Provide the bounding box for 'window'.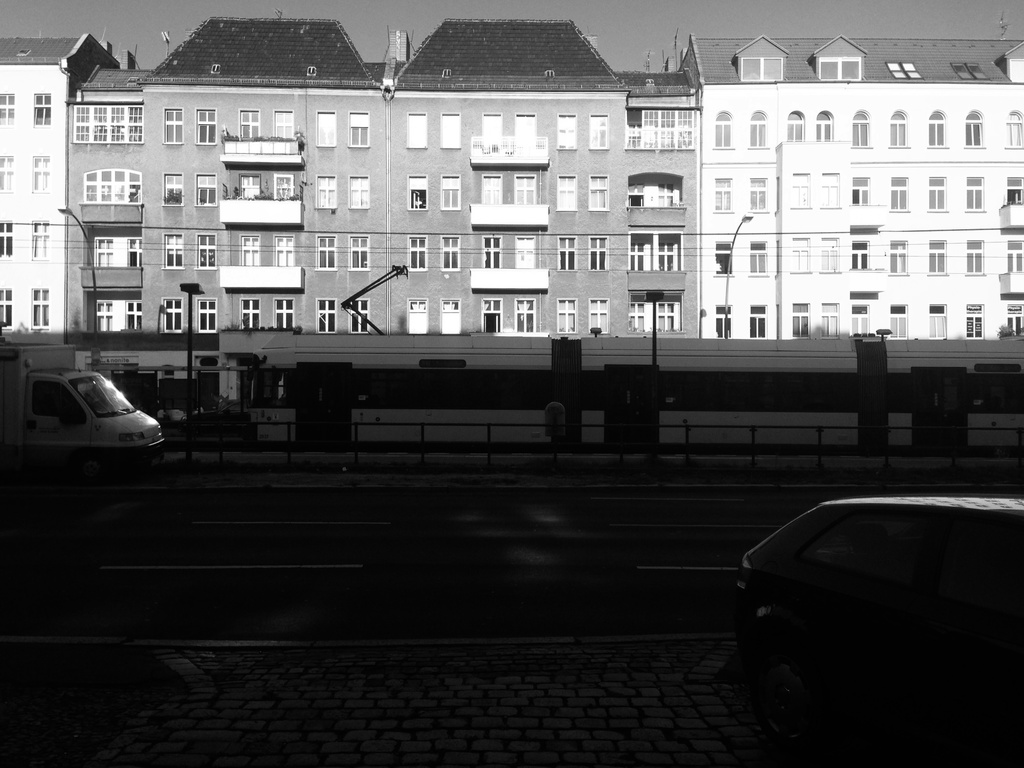
{"x1": 588, "y1": 236, "x2": 607, "y2": 273}.
